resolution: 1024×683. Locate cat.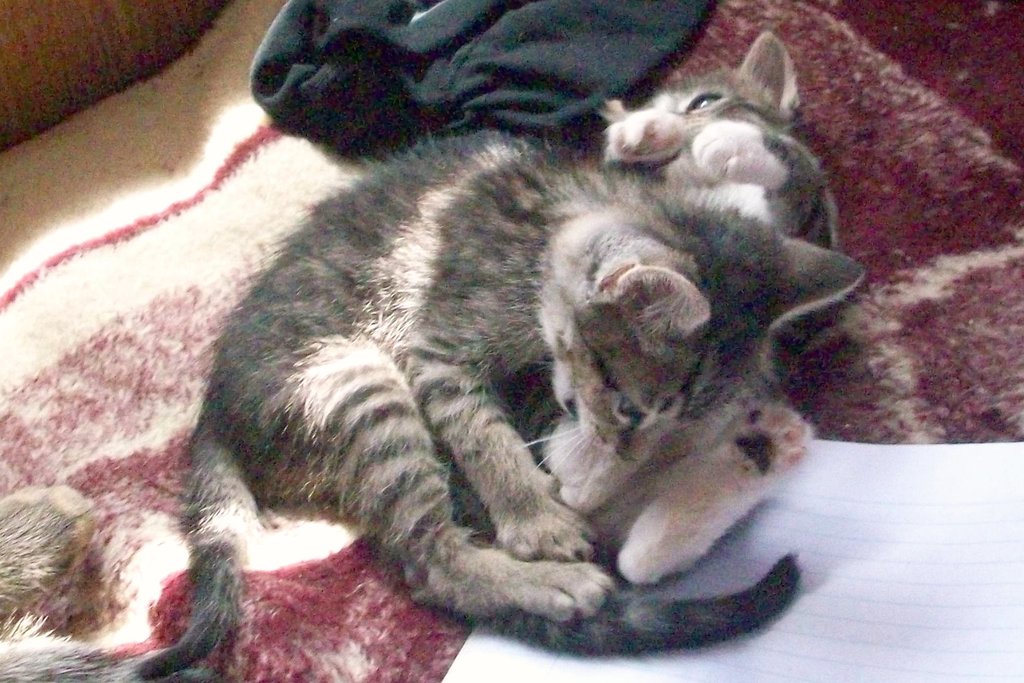
pyautogui.locateOnScreen(148, 122, 867, 682).
